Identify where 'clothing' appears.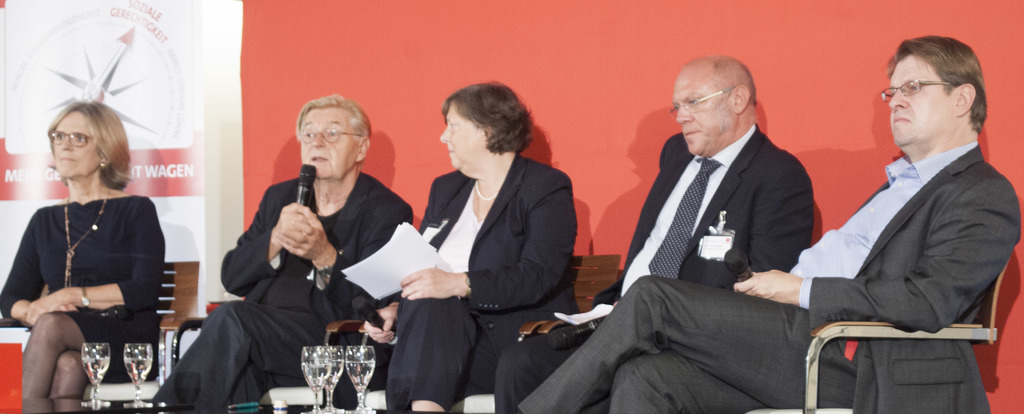
Appears at 761, 75, 1013, 400.
